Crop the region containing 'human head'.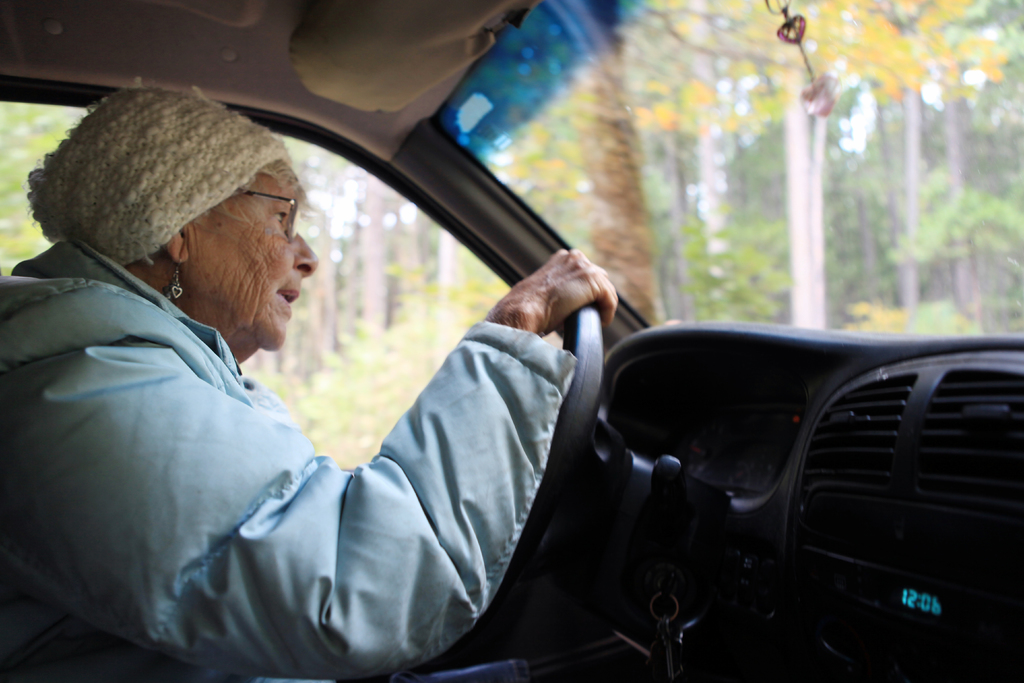
Crop region: (23, 76, 321, 352).
